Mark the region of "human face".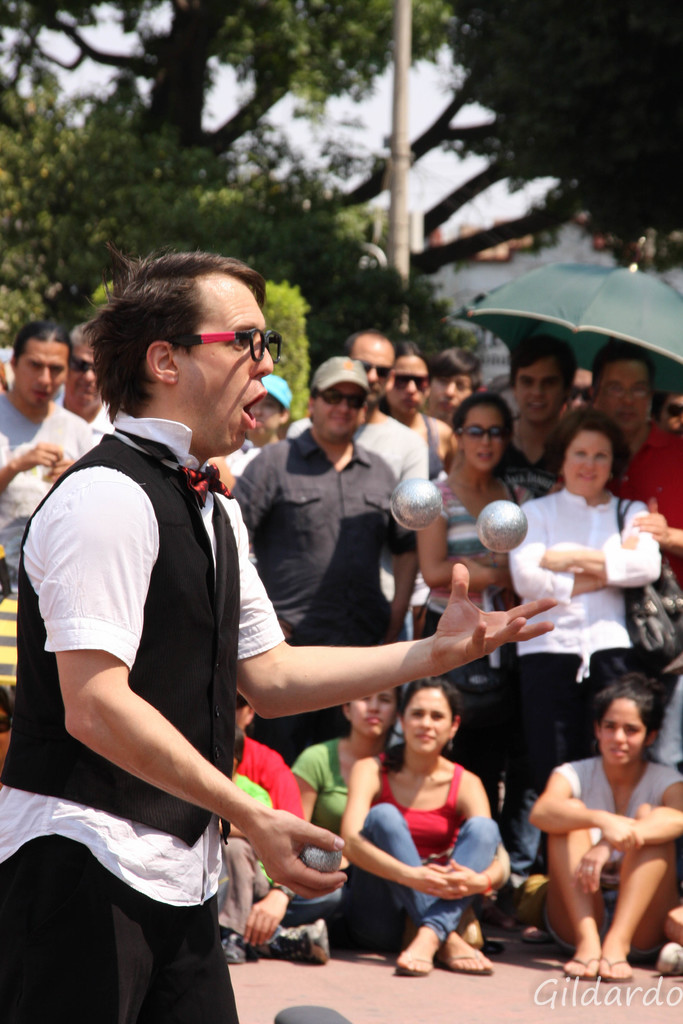
Region: [514, 356, 572, 418].
